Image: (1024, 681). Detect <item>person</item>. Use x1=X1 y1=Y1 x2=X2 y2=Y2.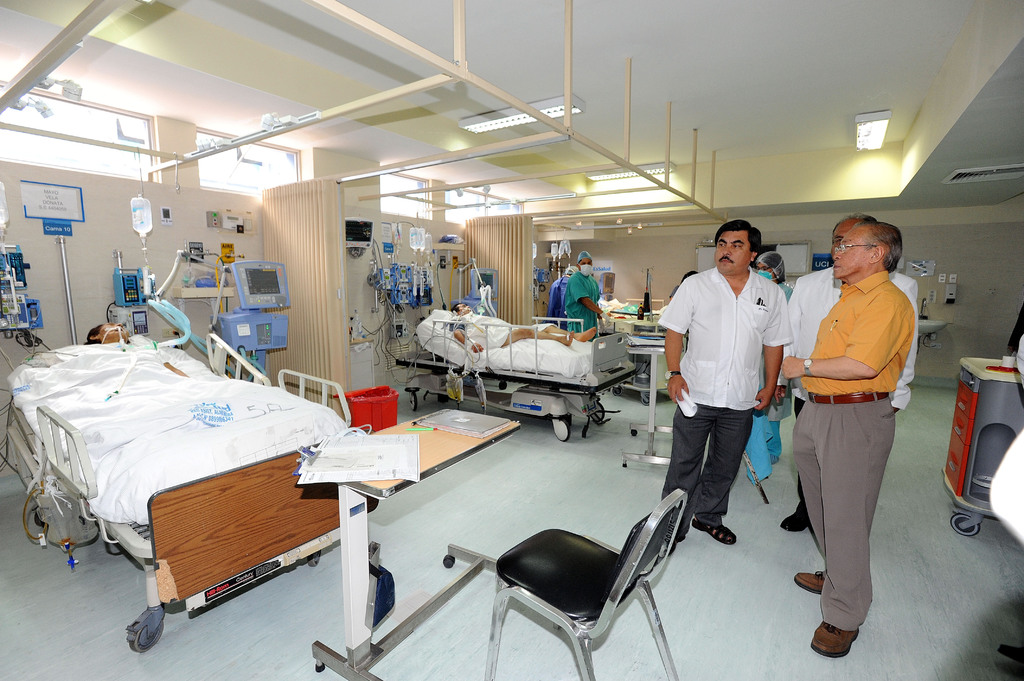
x1=774 y1=212 x2=919 y2=533.
